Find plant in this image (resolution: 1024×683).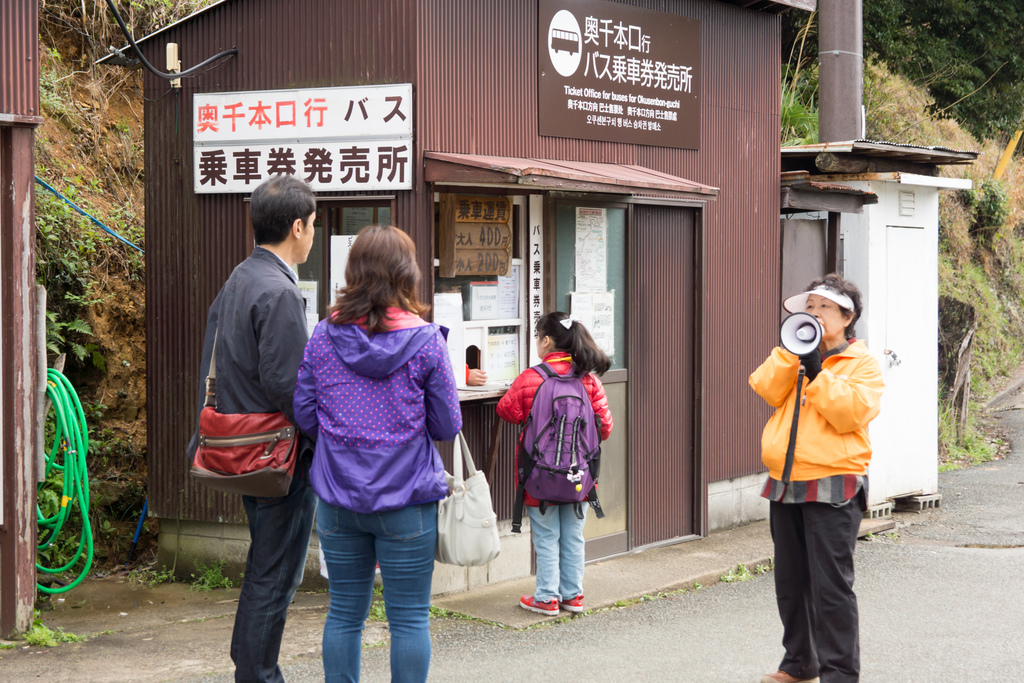
374,585,383,621.
